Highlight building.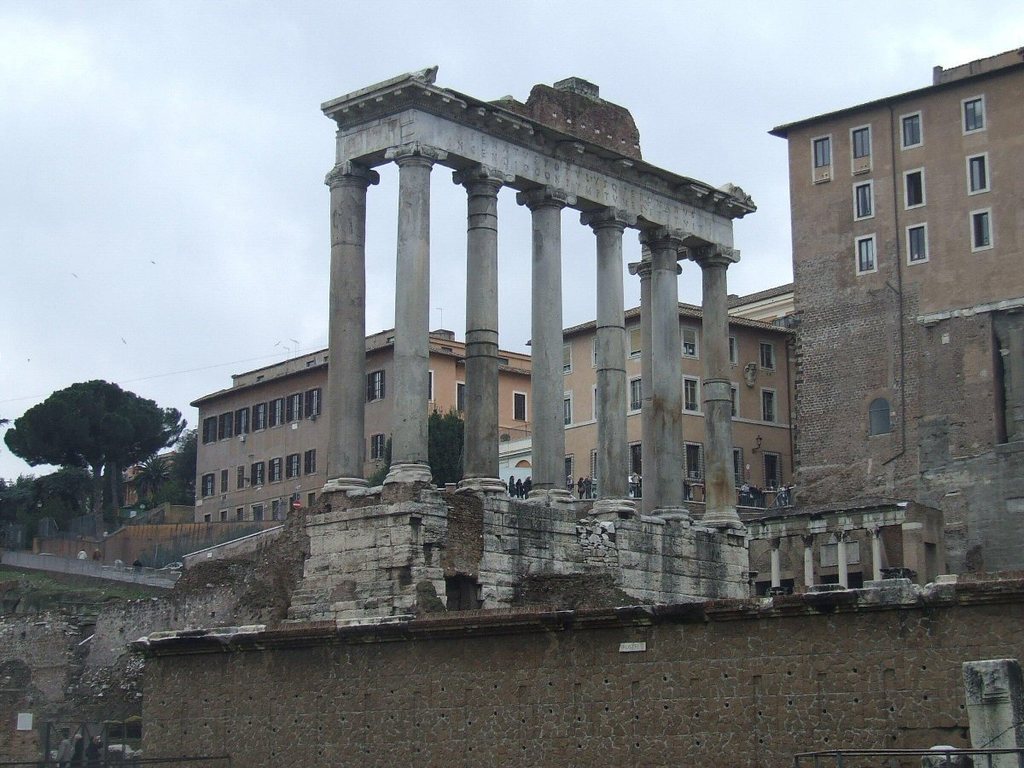
Highlighted region: [728, 282, 792, 328].
